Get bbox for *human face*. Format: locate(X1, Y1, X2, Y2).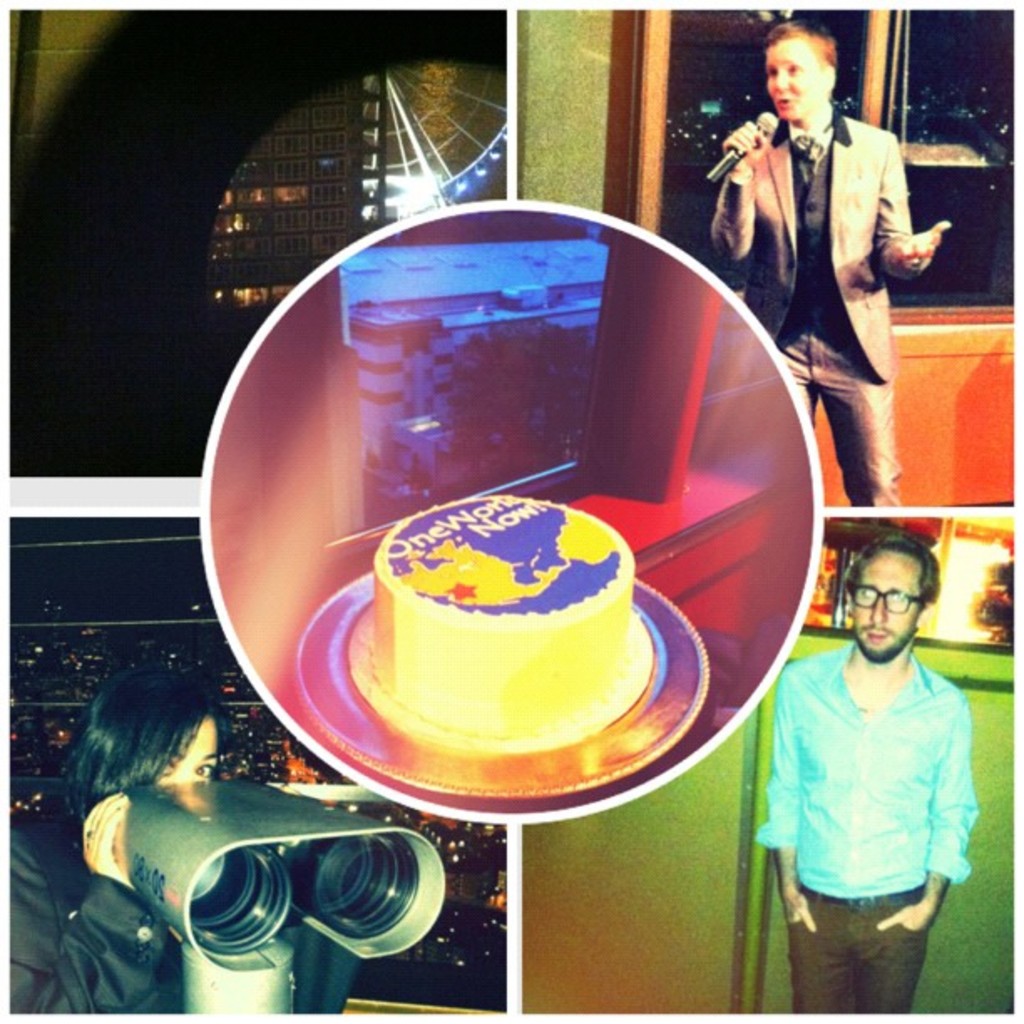
locate(847, 549, 934, 658).
